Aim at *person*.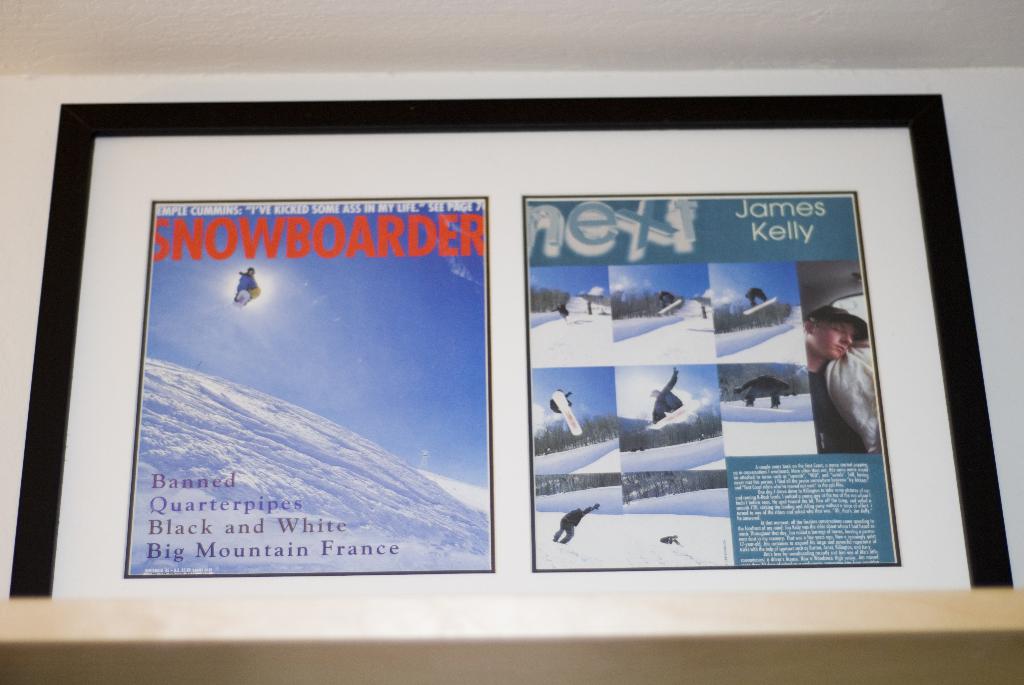
Aimed at (808,310,852,455).
